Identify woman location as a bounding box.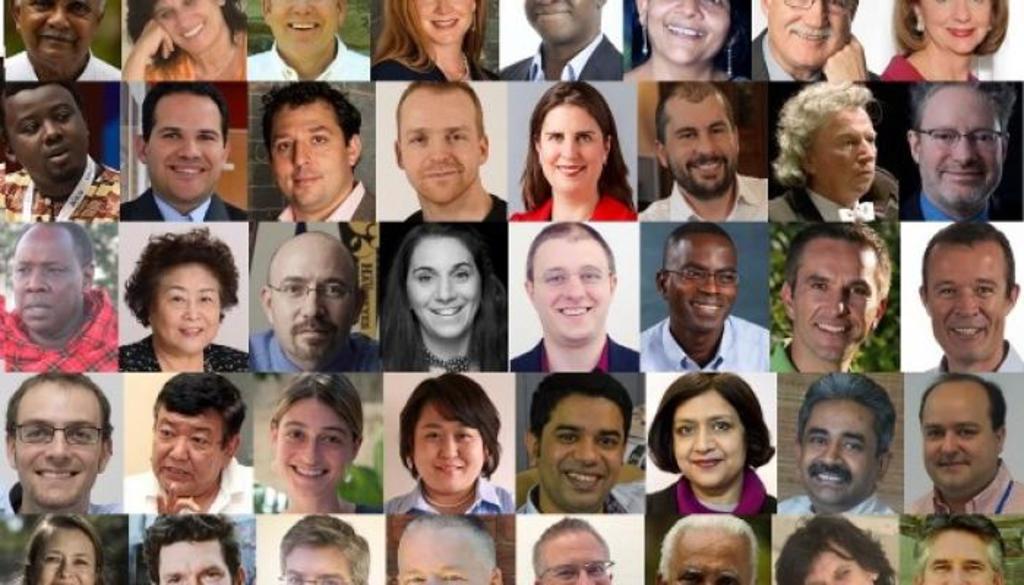
(left=628, top=0, right=758, bottom=83).
